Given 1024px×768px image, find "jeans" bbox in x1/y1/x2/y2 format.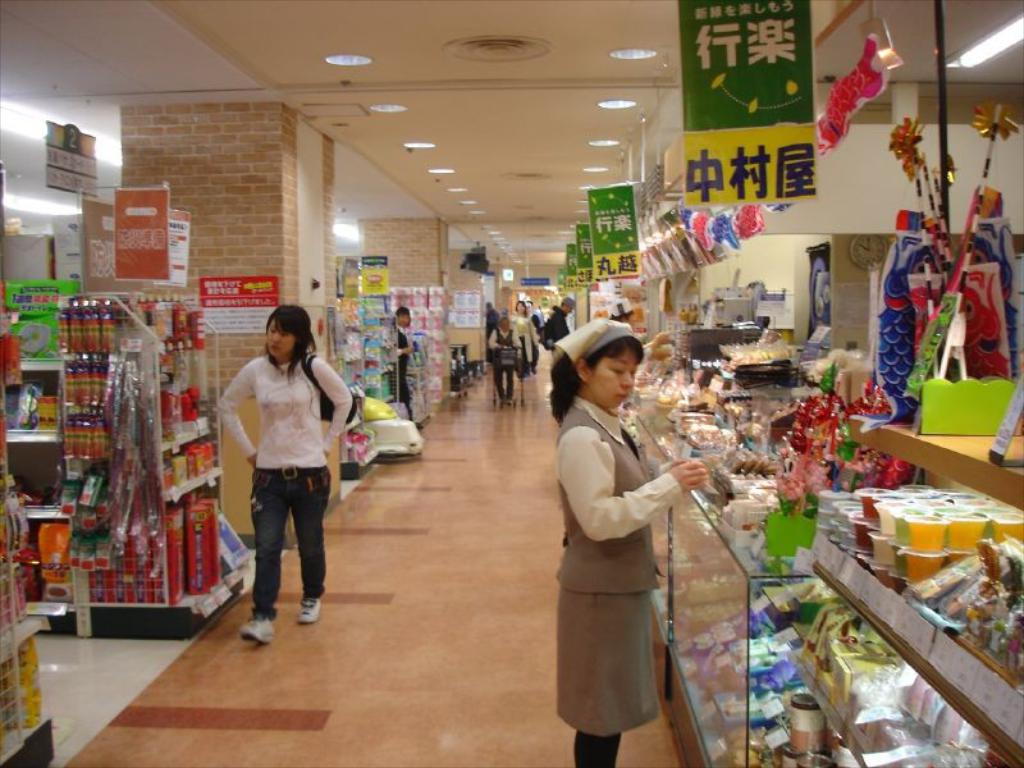
230/493/314/625.
